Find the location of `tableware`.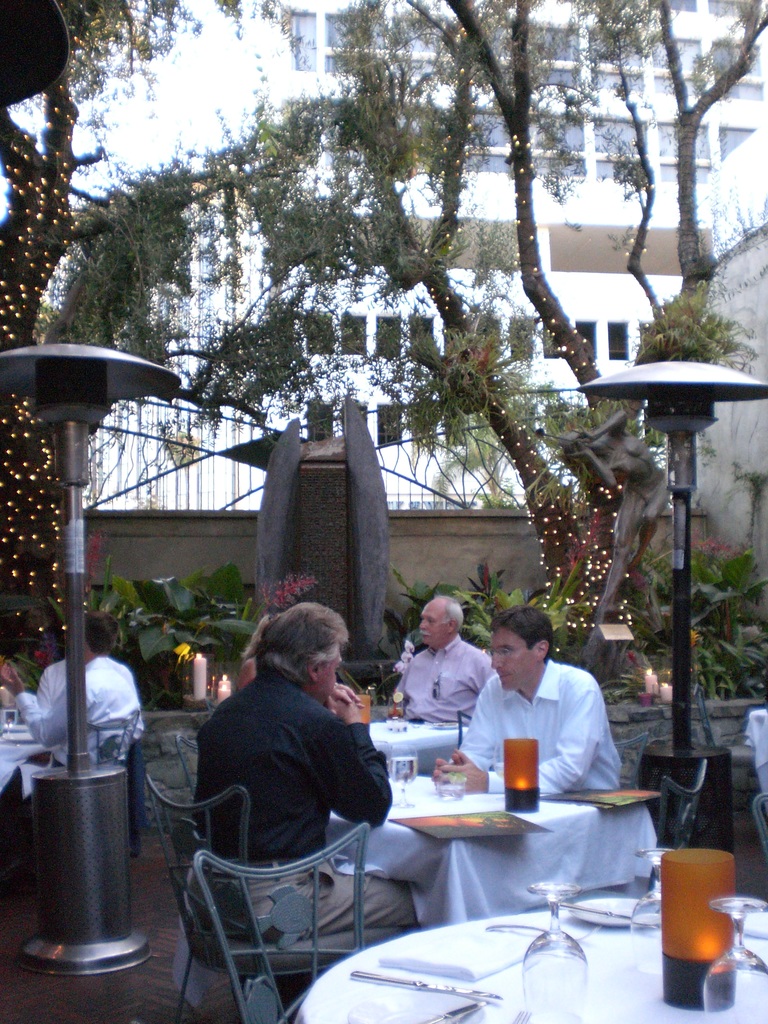
Location: (522,877,590,1023).
